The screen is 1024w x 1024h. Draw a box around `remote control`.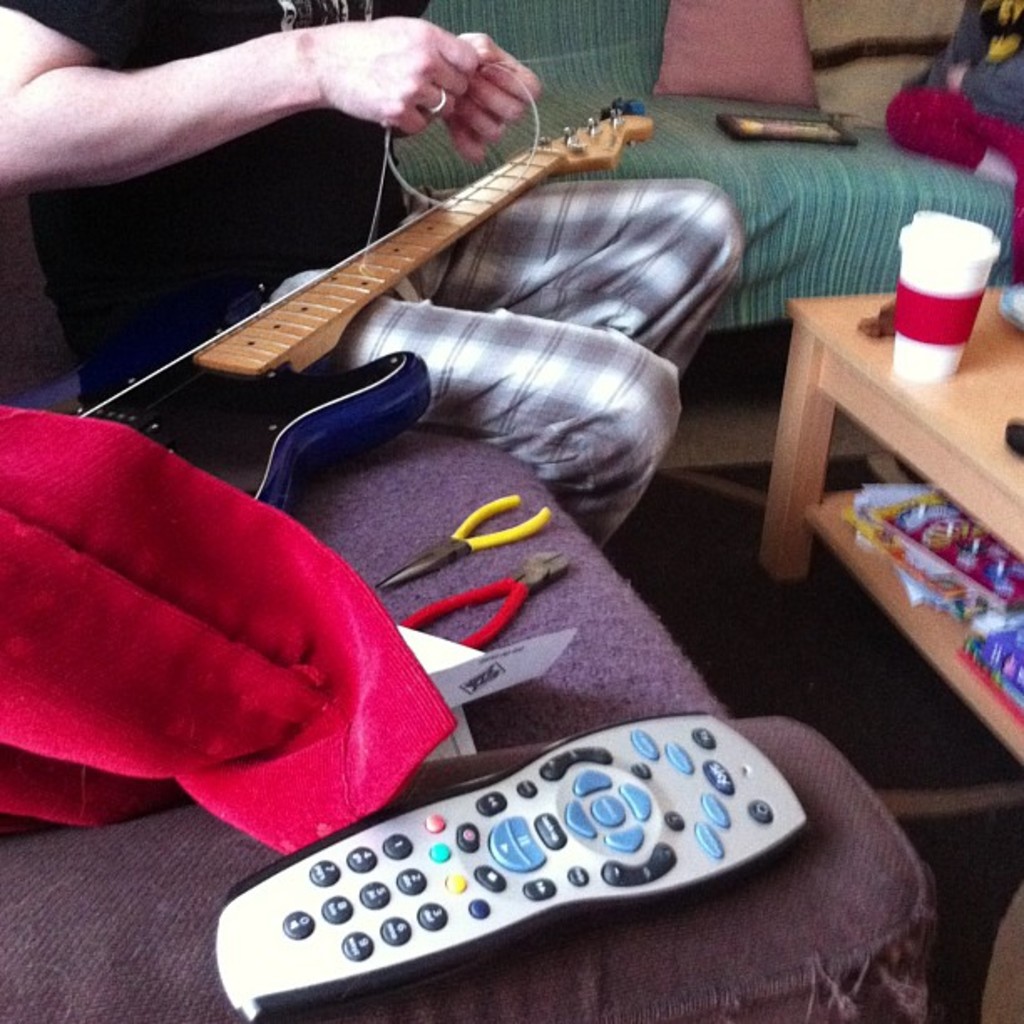
(left=212, top=711, right=806, bottom=1022).
